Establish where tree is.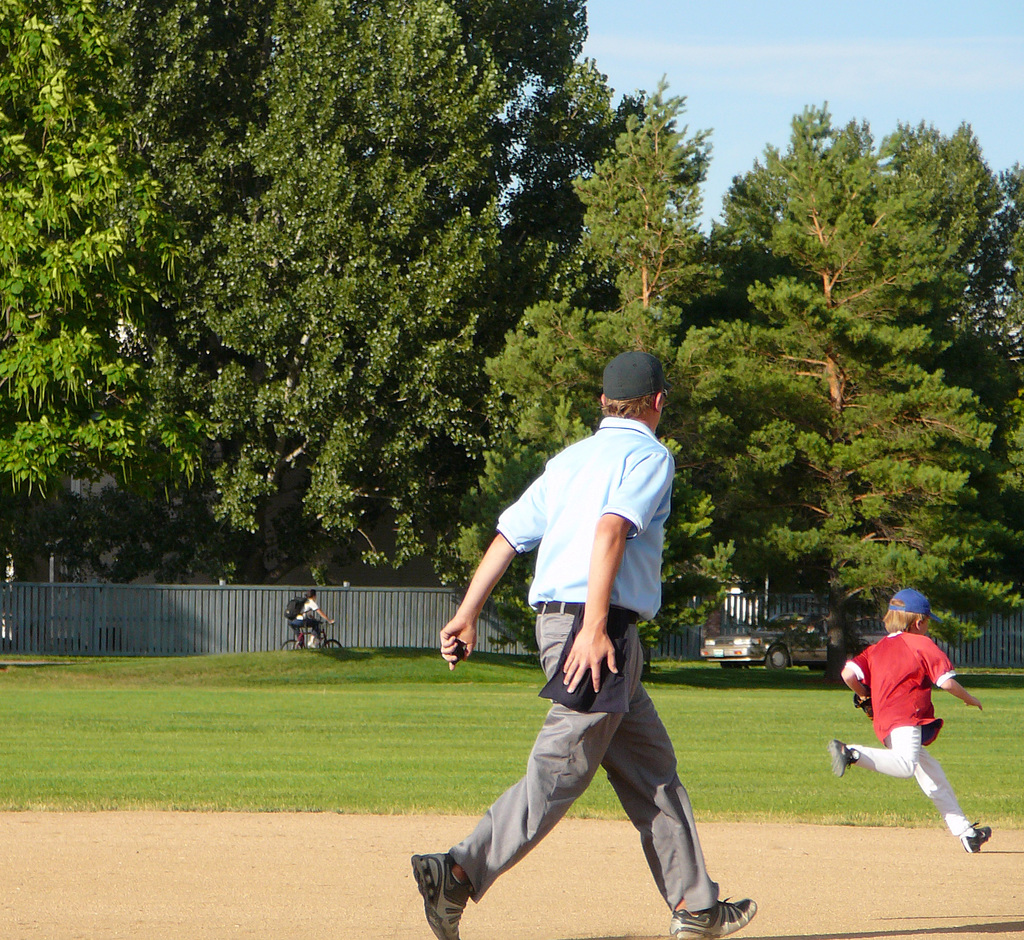
Established at x1=689, y1=128, x2=1011, y2=623.
